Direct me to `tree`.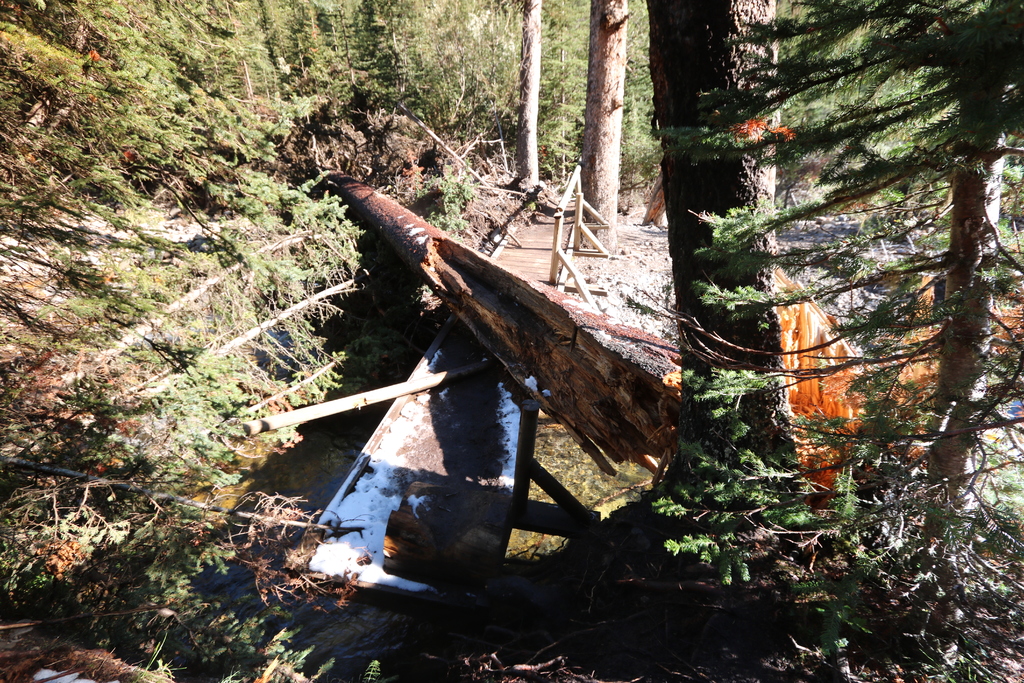
Direction: 648/0/1023/682.
